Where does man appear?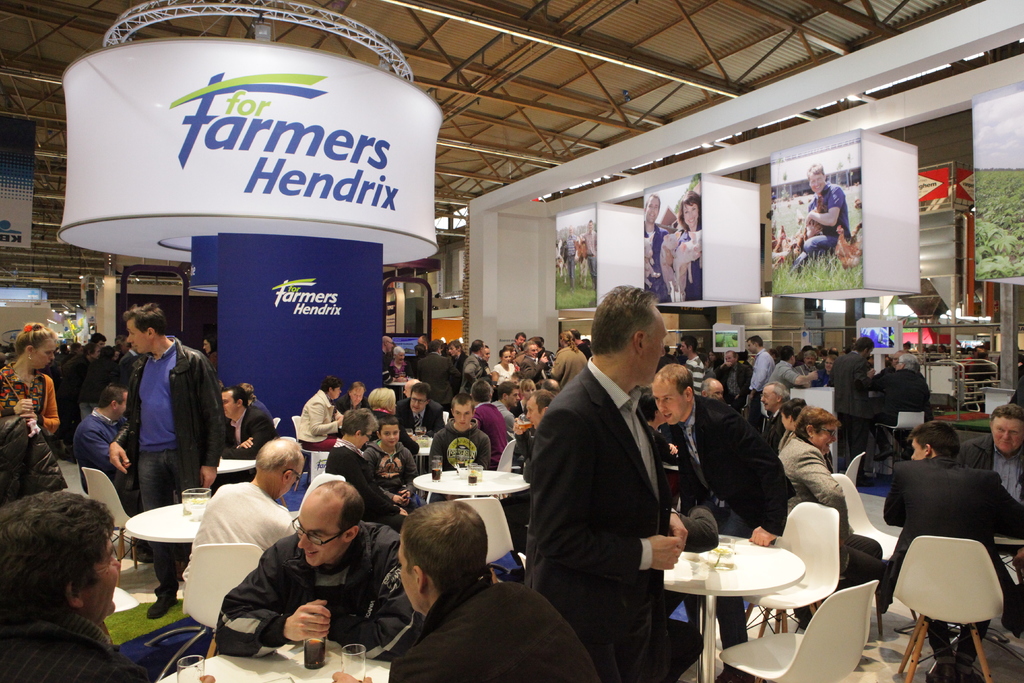
Appears at 657, 364, 797, 552.
